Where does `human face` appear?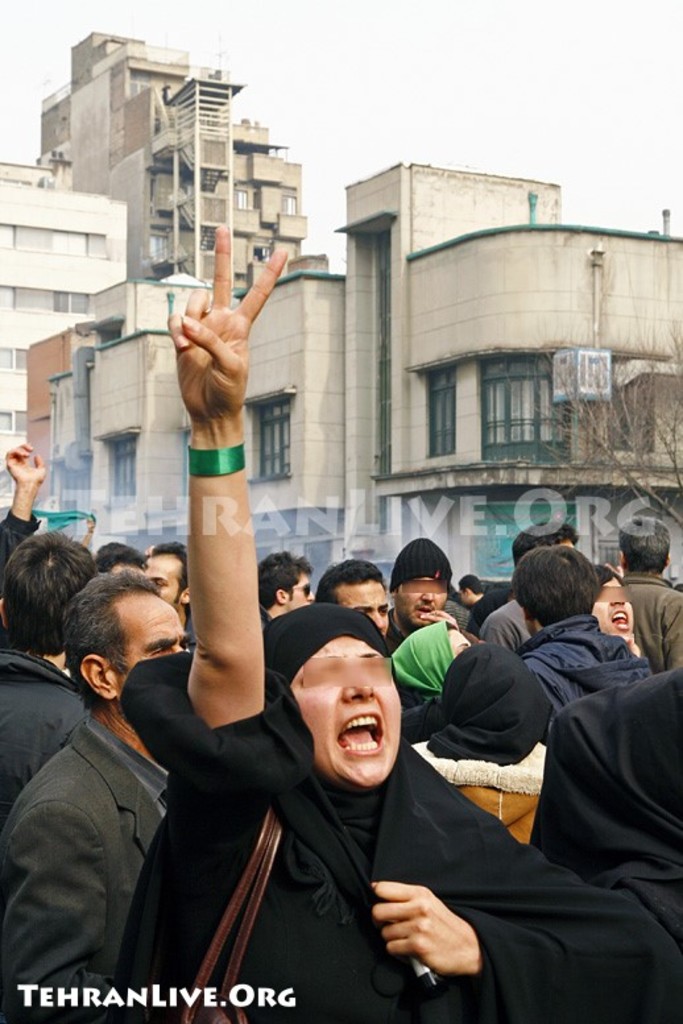
Appears at {"x1": 400, "y1": 576, "x2": 450, "y2": 625}.
